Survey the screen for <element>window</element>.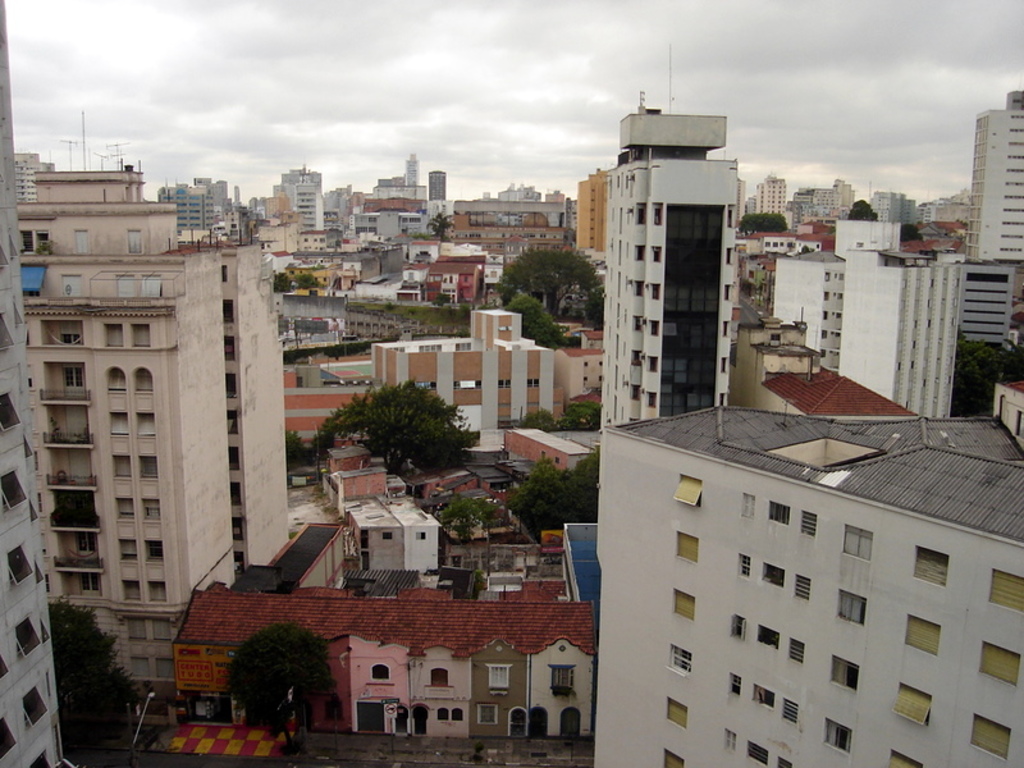
Survey found: Rect(0, 468, 22, 507).
